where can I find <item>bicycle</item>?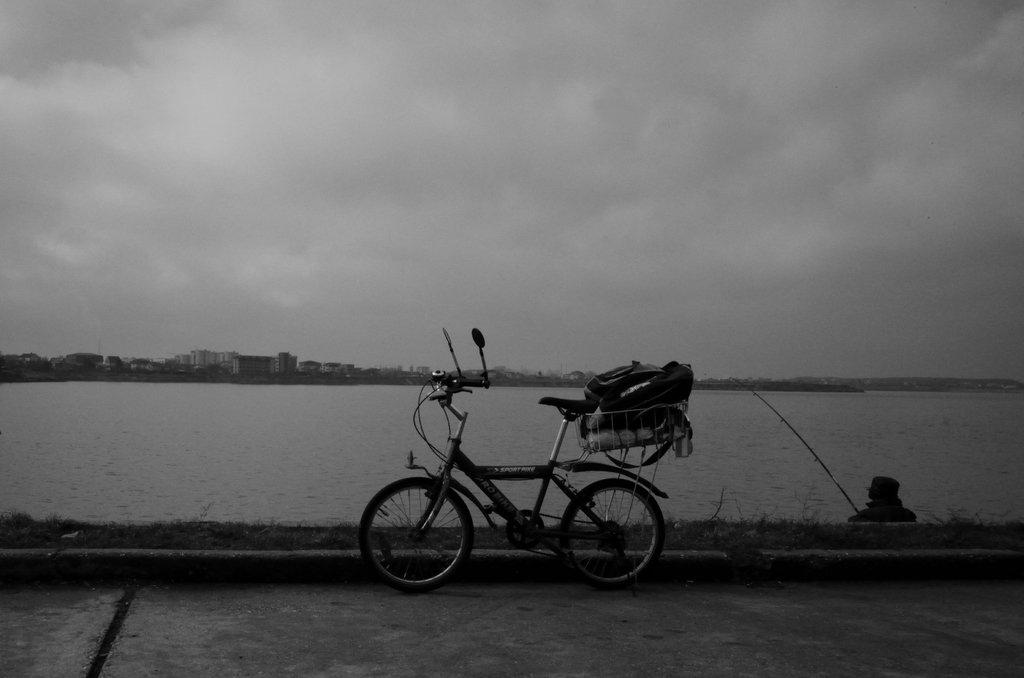
You can find it at (x1=351, y1=356, x2=673, y2=597).
